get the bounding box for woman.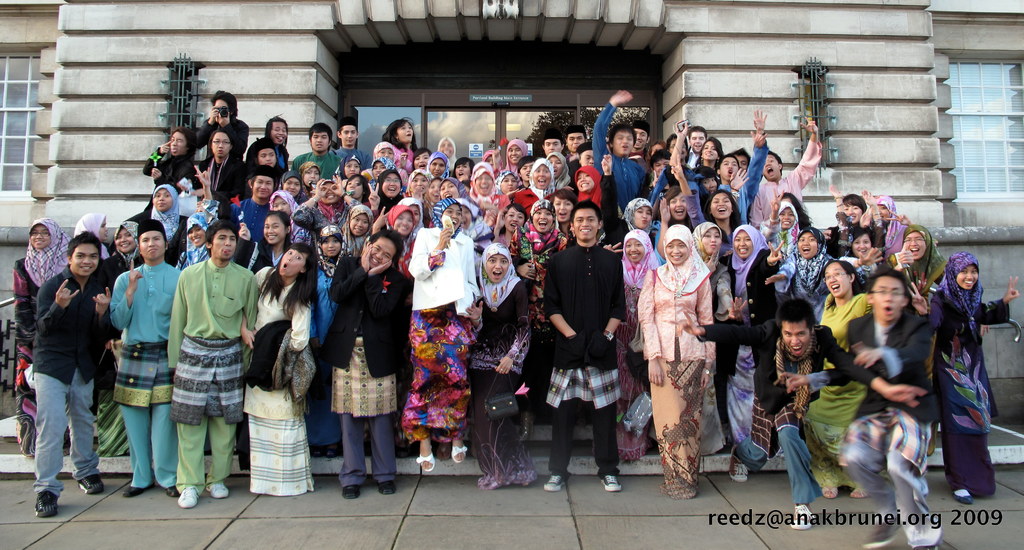
463 240 541 491.
